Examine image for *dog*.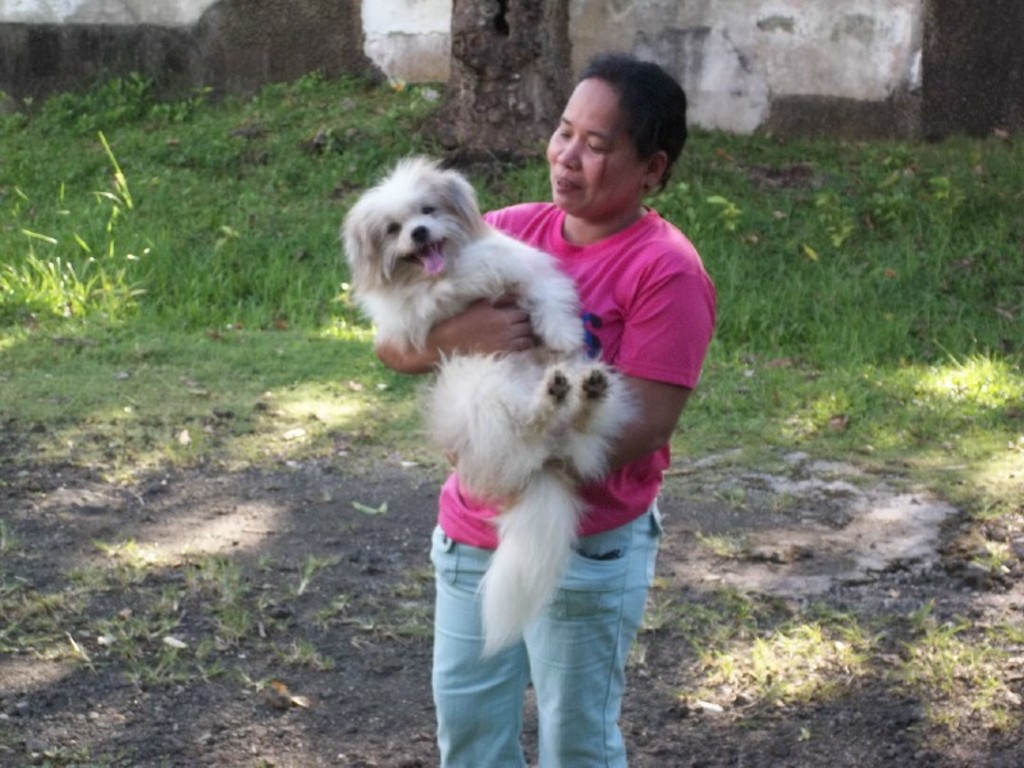
Examination result: [left=337, top=155, right=644, bottom=662].
